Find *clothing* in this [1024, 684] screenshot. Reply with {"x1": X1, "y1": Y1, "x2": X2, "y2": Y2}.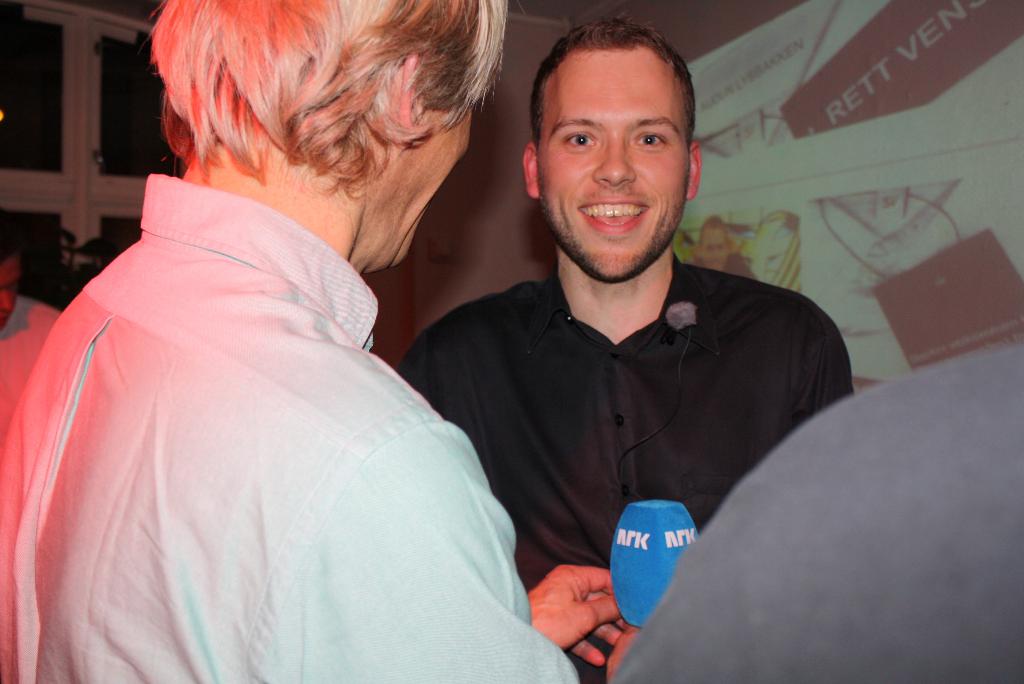
{"x1": 0, "y1": 293, "x2": 60, "y2": 437}.
